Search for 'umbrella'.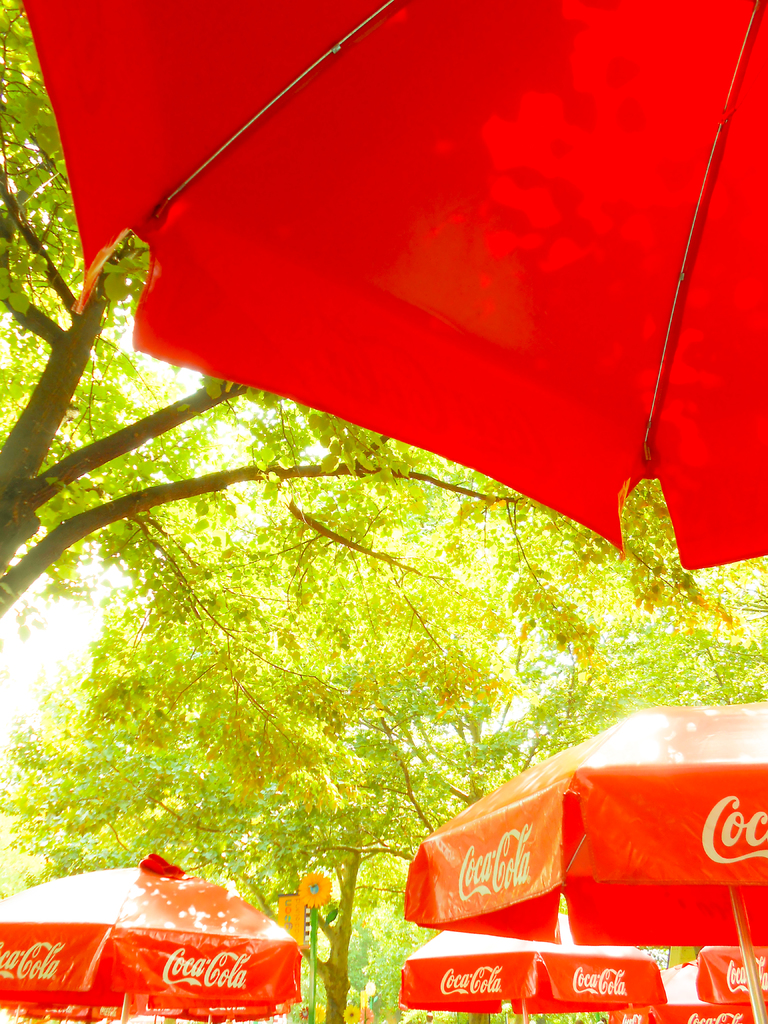
Found at [19, 0, 767, 573].
